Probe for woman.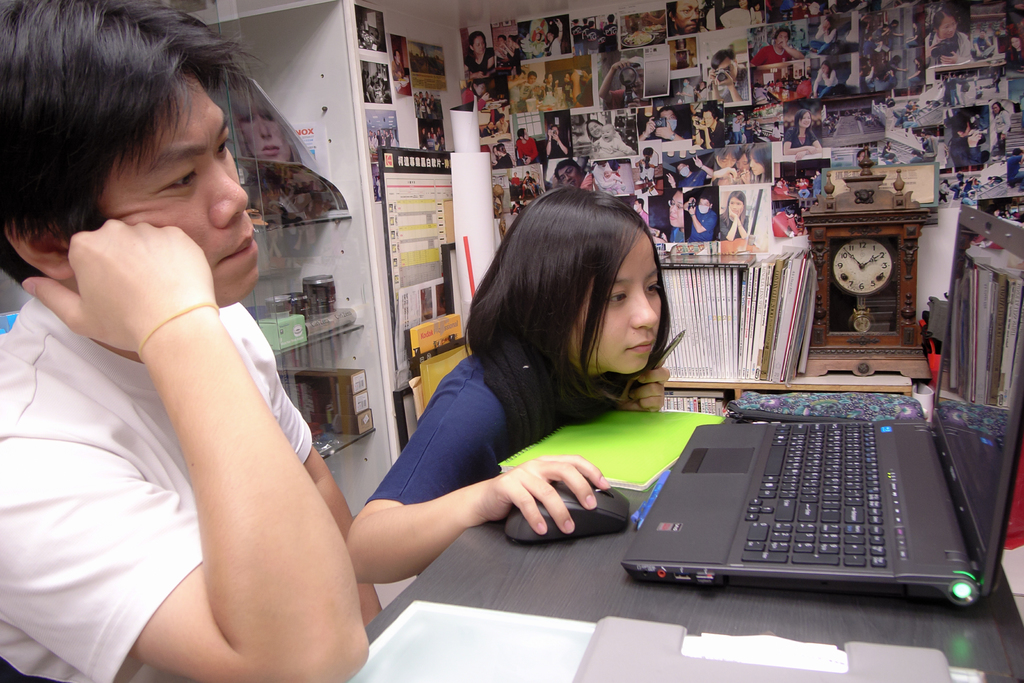
Probe result: 561 69 572 90.
